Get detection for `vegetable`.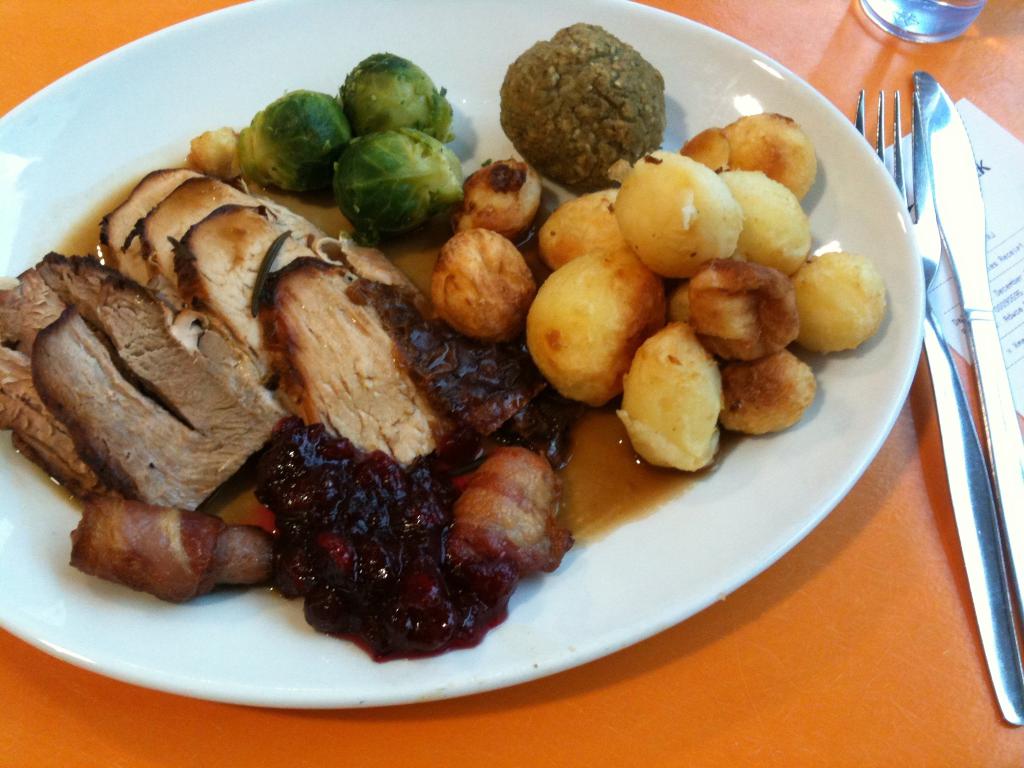
Detection: left=313, top=118, right=467, bottom=239.
